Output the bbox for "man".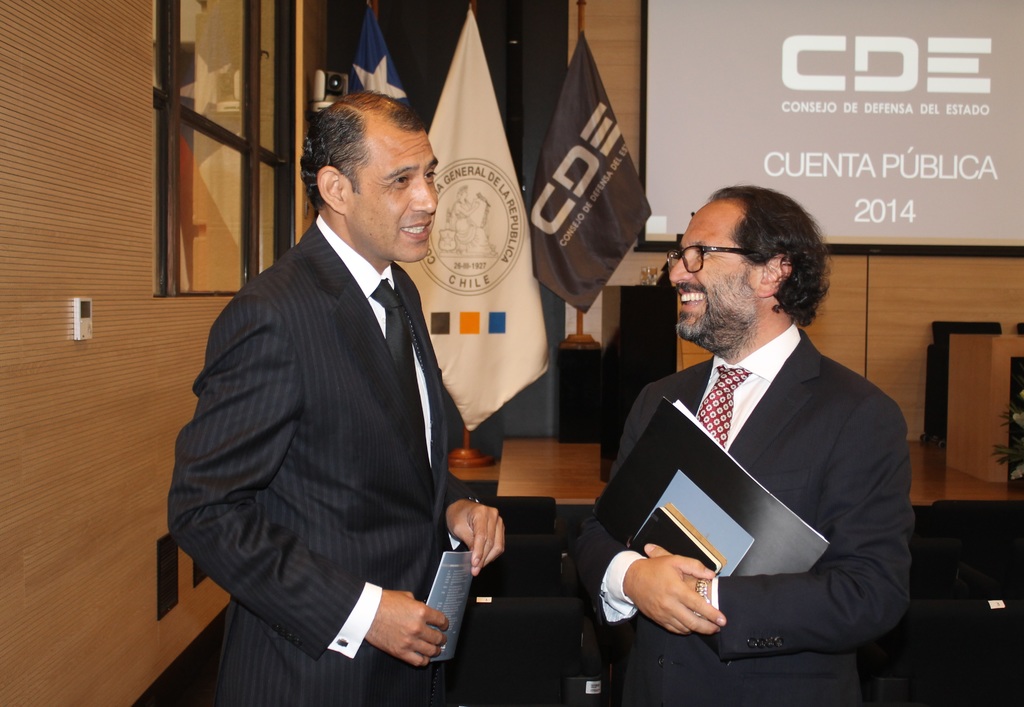
(left=163, top=89, right=509, bottom=706).
